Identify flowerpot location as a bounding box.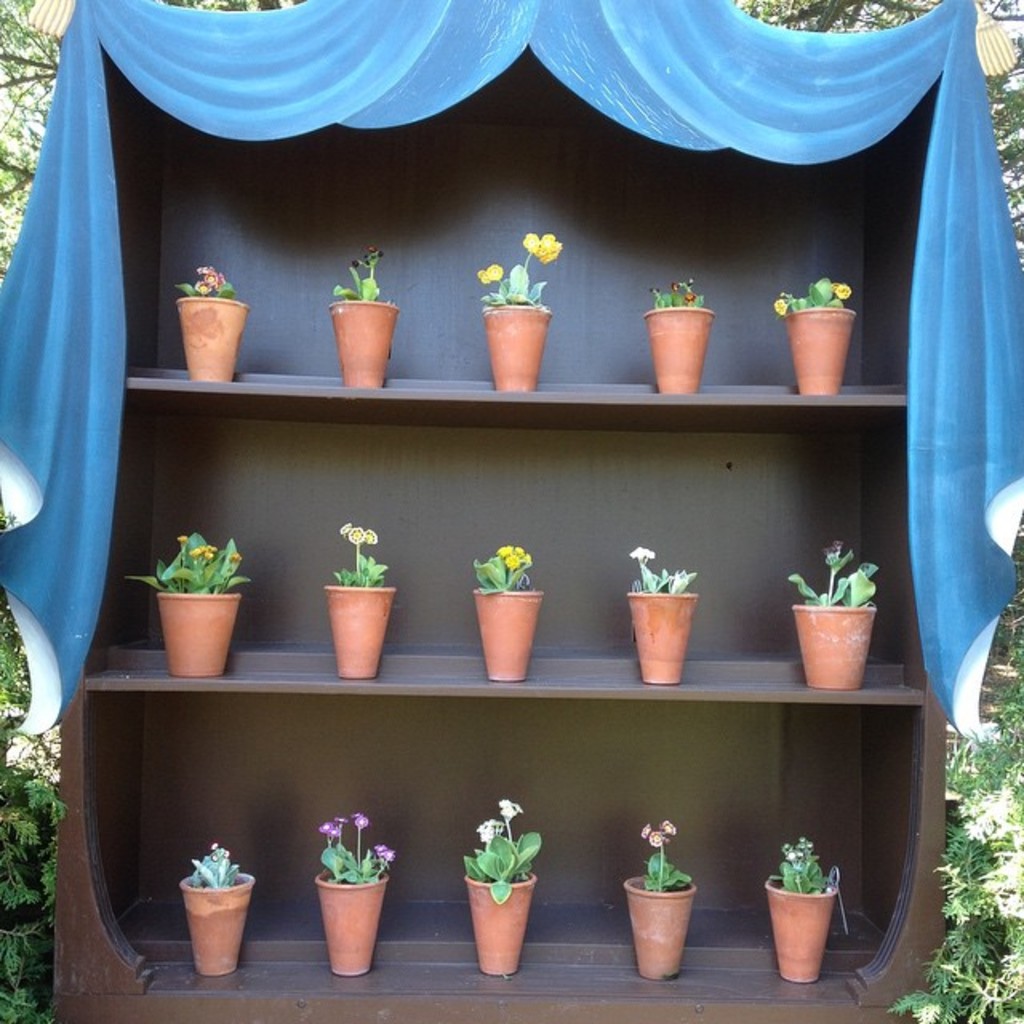
crop(758, 874, 843, 984).
